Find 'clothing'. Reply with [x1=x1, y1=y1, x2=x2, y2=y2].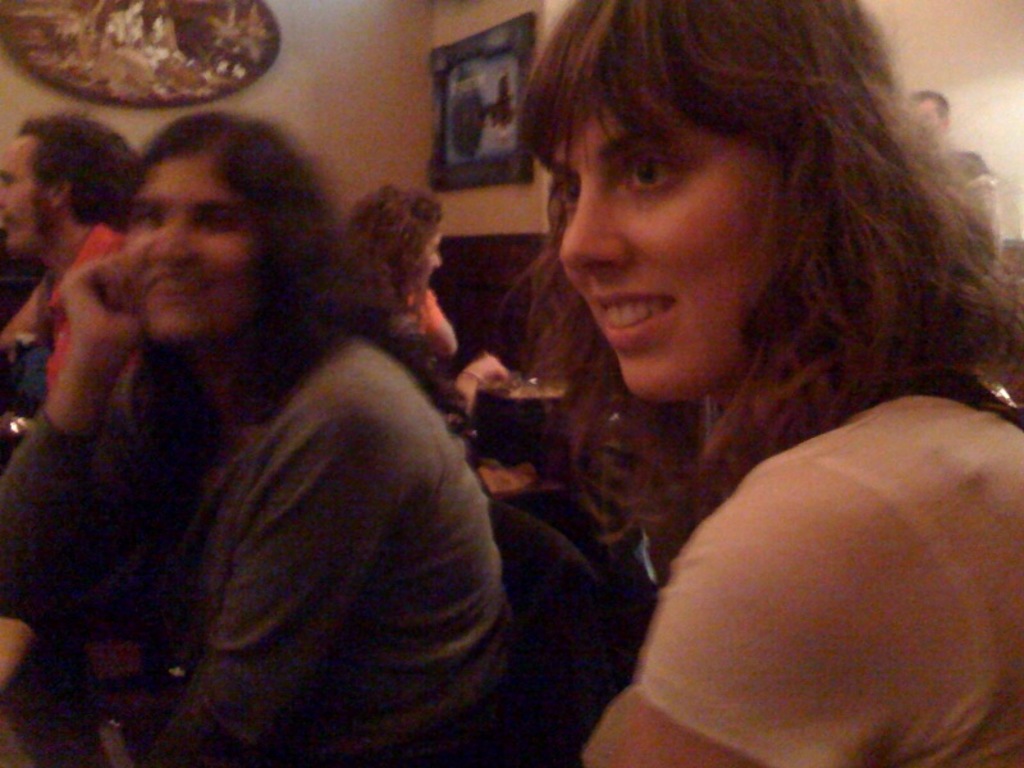
[x1=5, y1=220, x2=137, y2=421].
